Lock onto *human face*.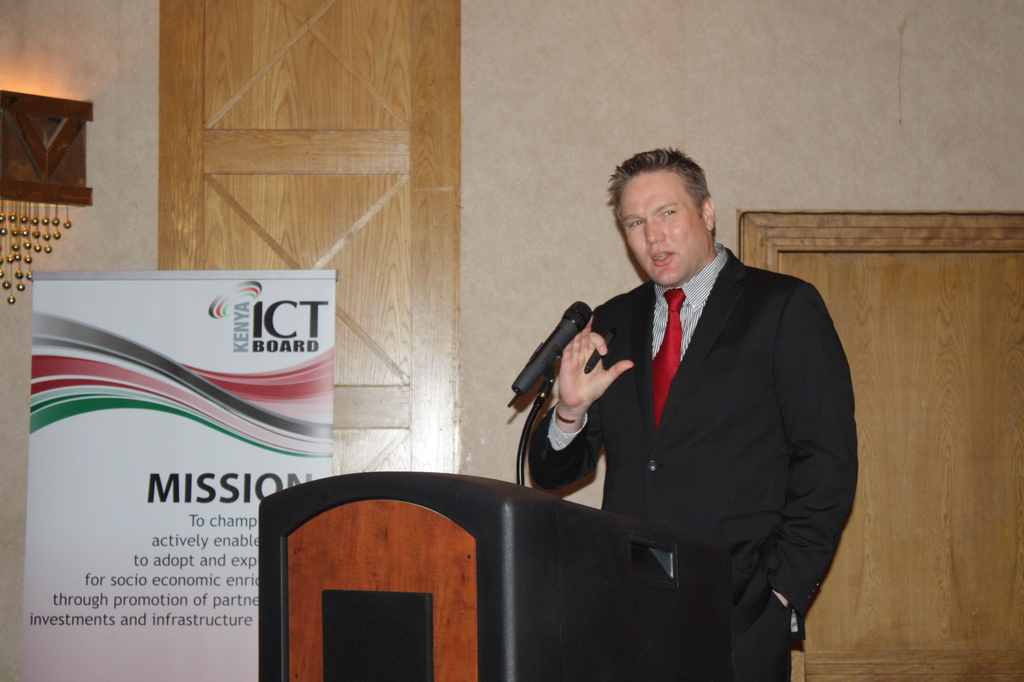
Locked: 621,158,710,283.
